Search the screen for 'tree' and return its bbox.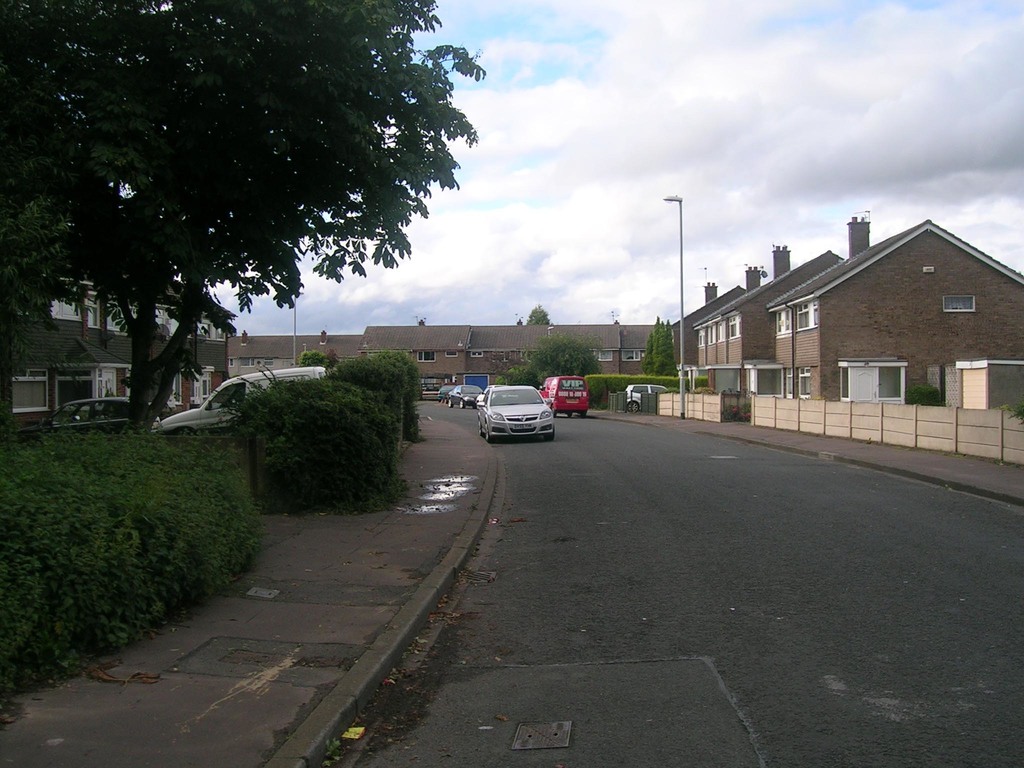
Found: detection(0, 129, 86, 407).
